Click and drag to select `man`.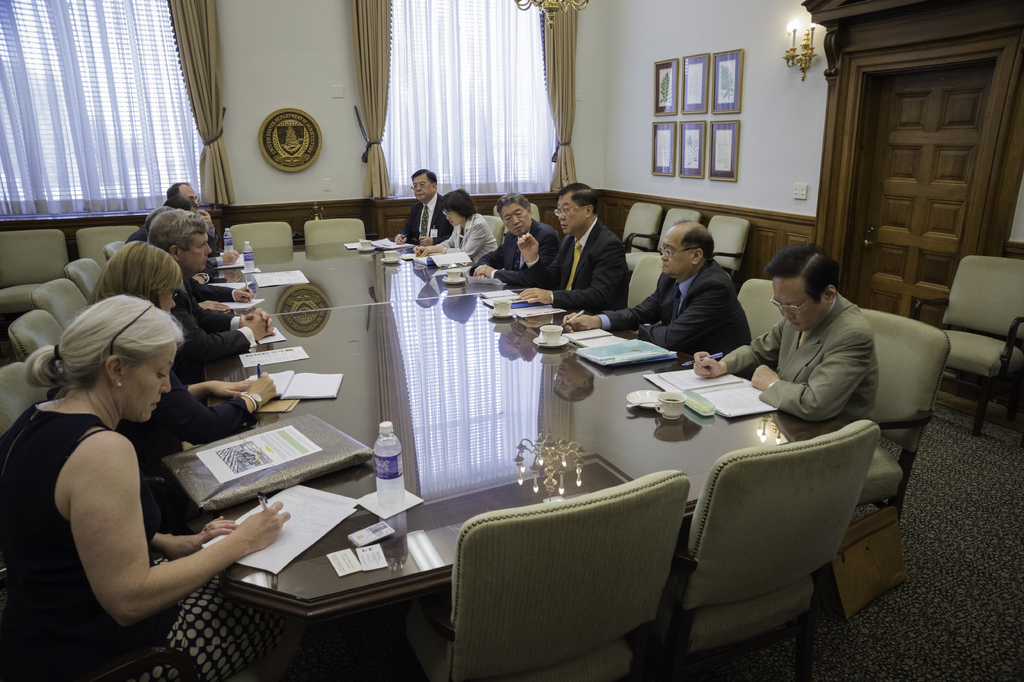
Selection: region(152, 209, 273, 364).
